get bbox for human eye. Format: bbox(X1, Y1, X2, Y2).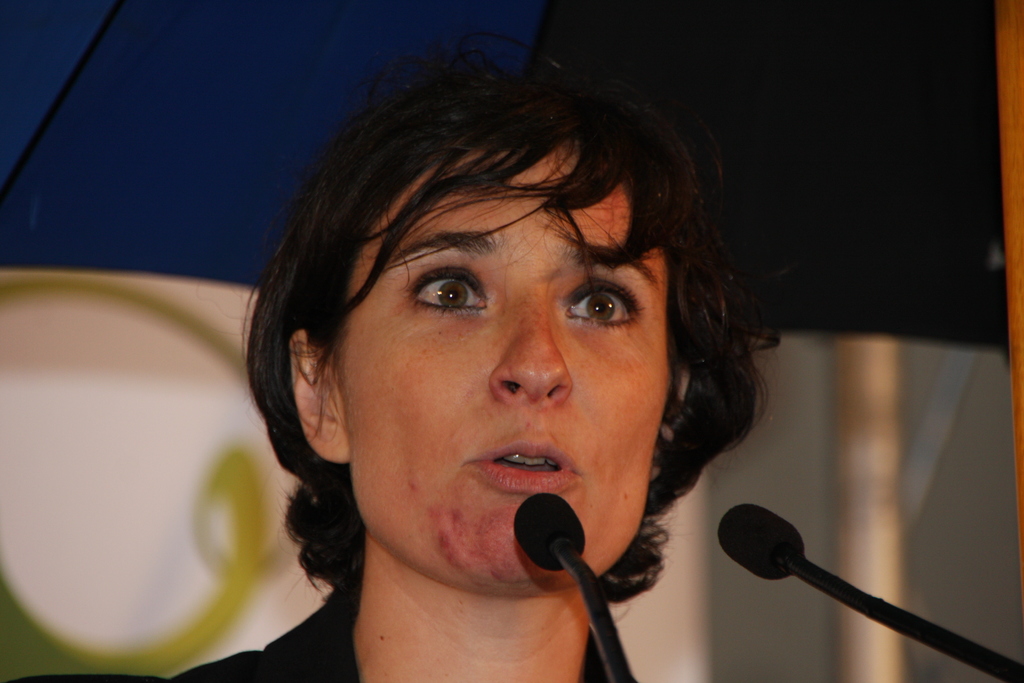
bbox(562, 270, 644, 331).
